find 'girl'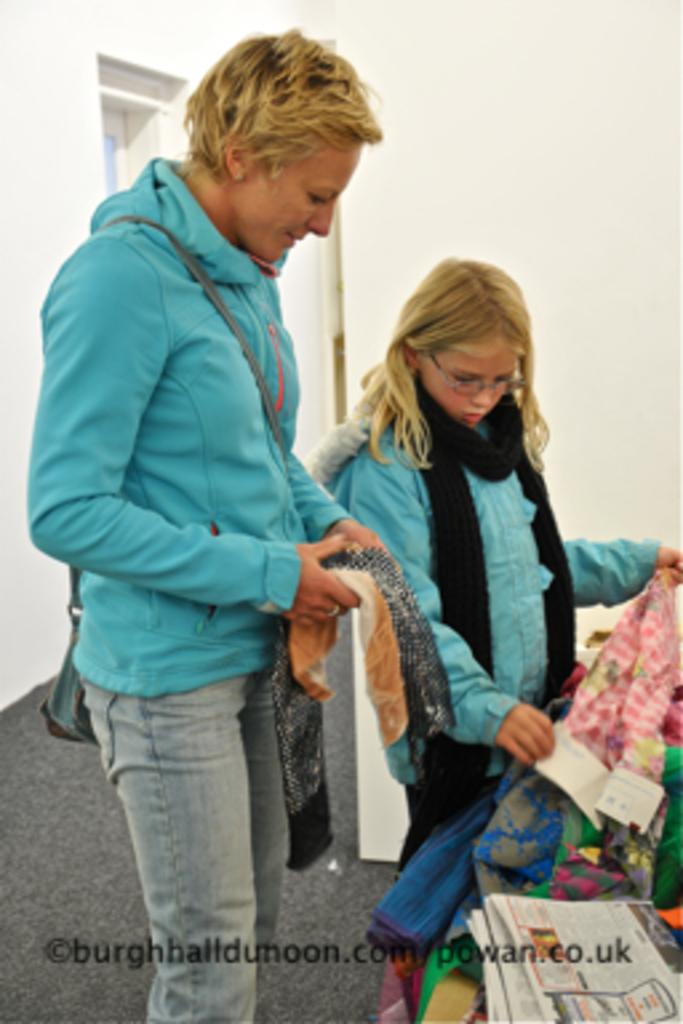
<region>328, 261, 680, 1021</region>
